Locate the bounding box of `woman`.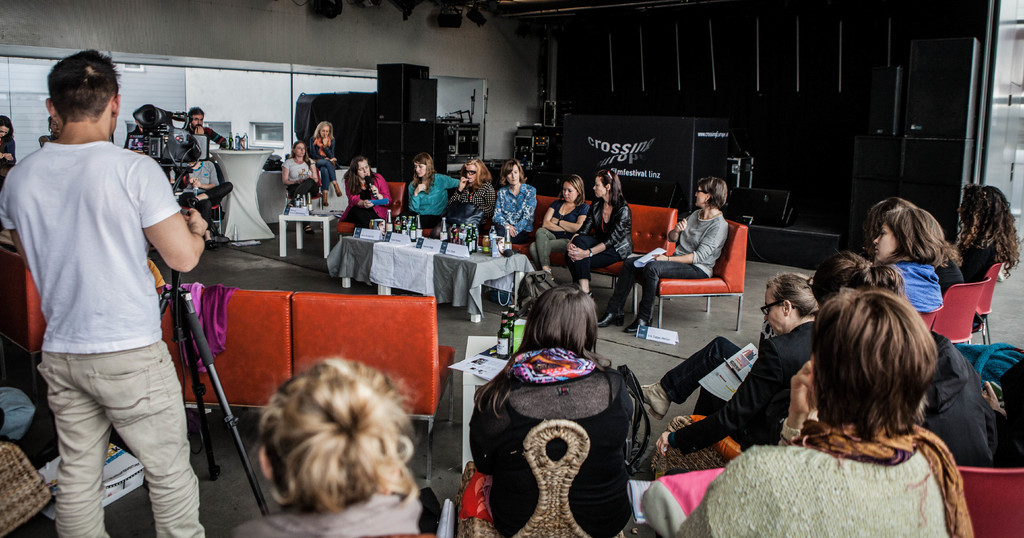
Bounding box: bbox(0, 113, 19, 172).
